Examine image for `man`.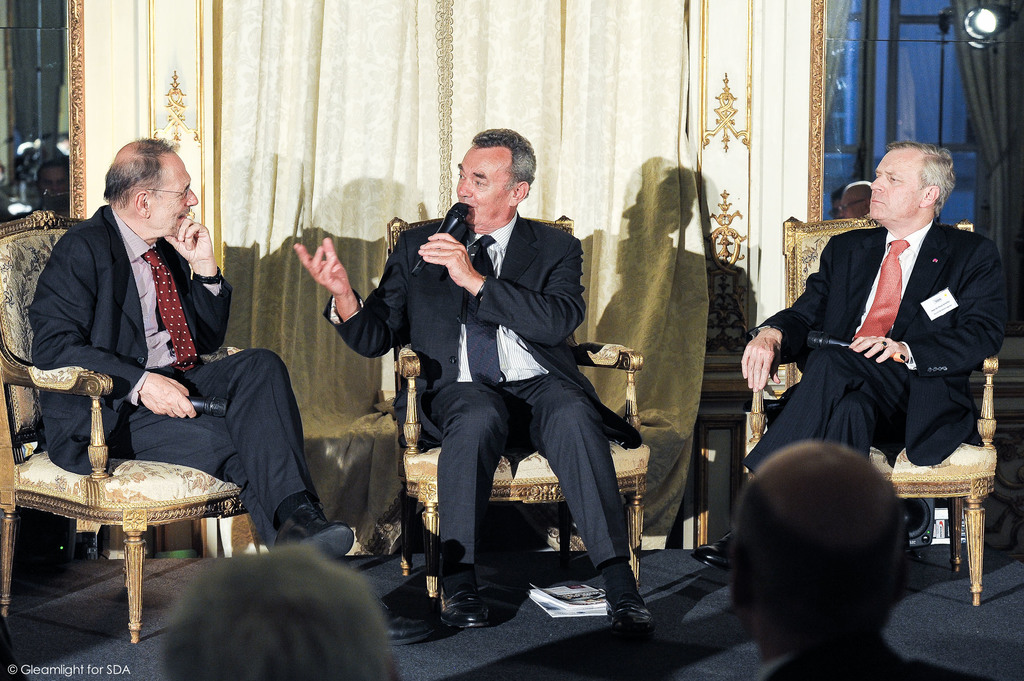
Examination result: x1=30, y1=152, x2=83, y2=220.
